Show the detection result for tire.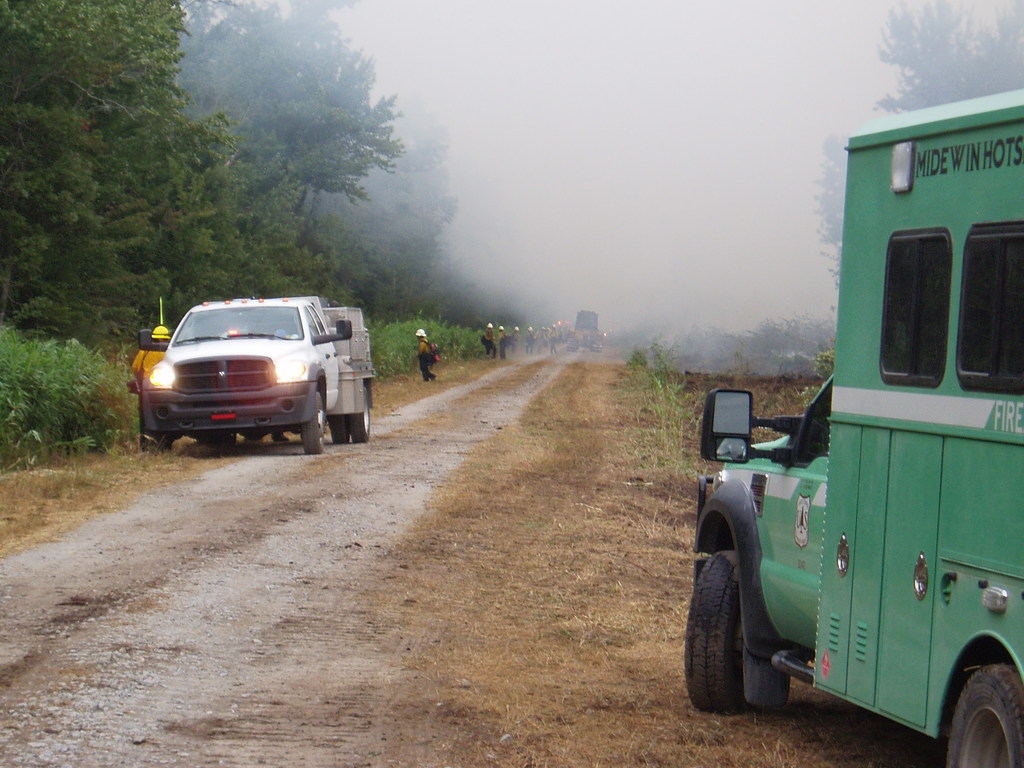
[330, 412, 347, 444].
